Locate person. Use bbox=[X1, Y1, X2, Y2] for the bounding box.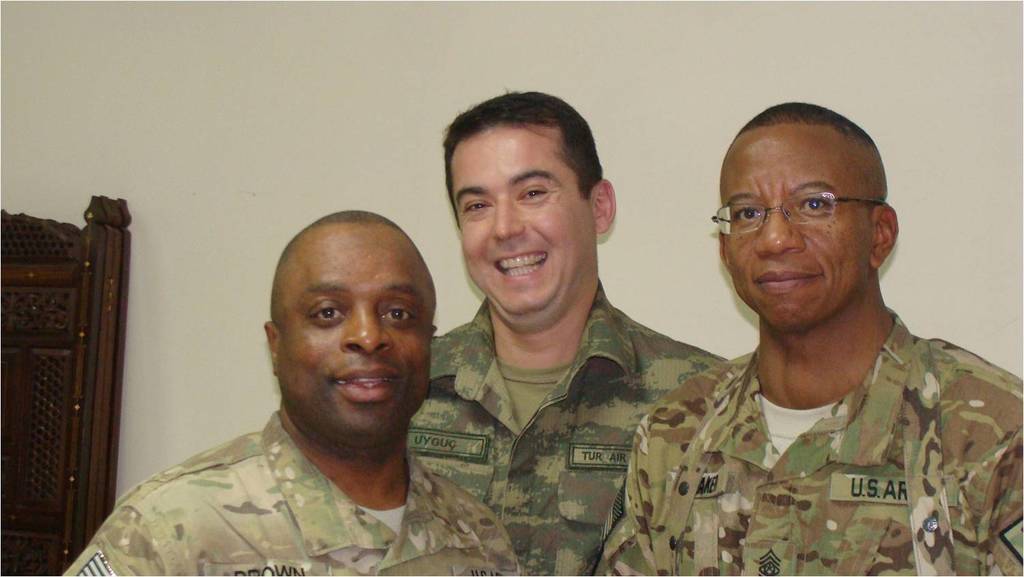
bbox=[62, 209, 523, 576].
